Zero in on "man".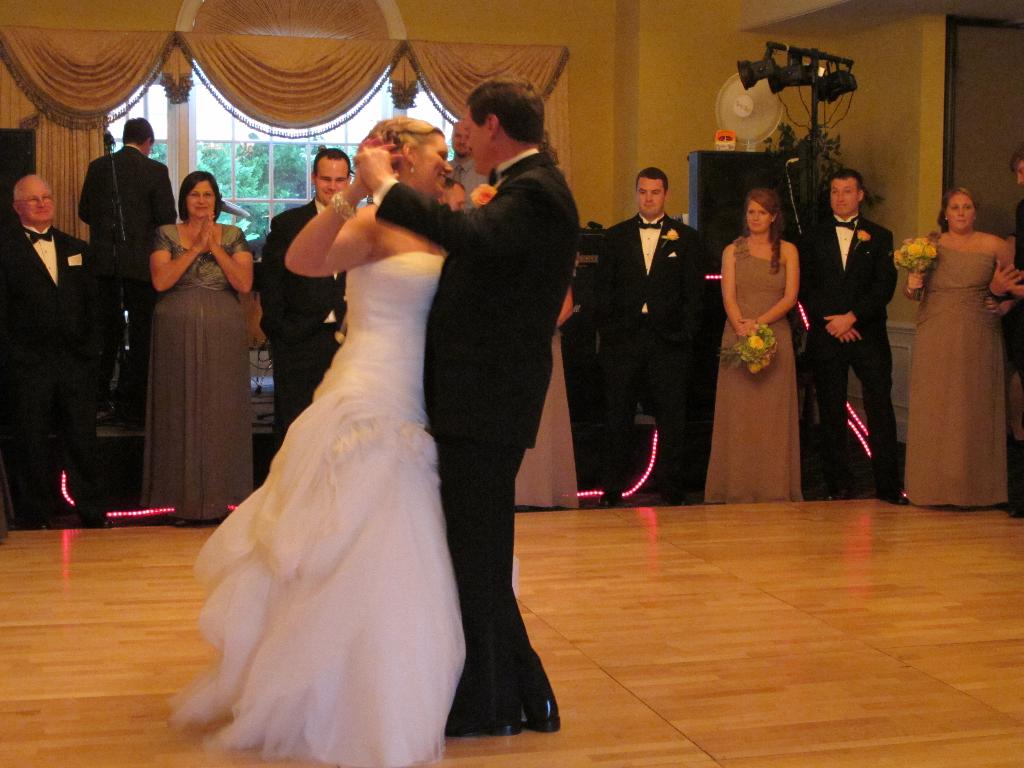
Zeroed in: 446/122/487/196.
